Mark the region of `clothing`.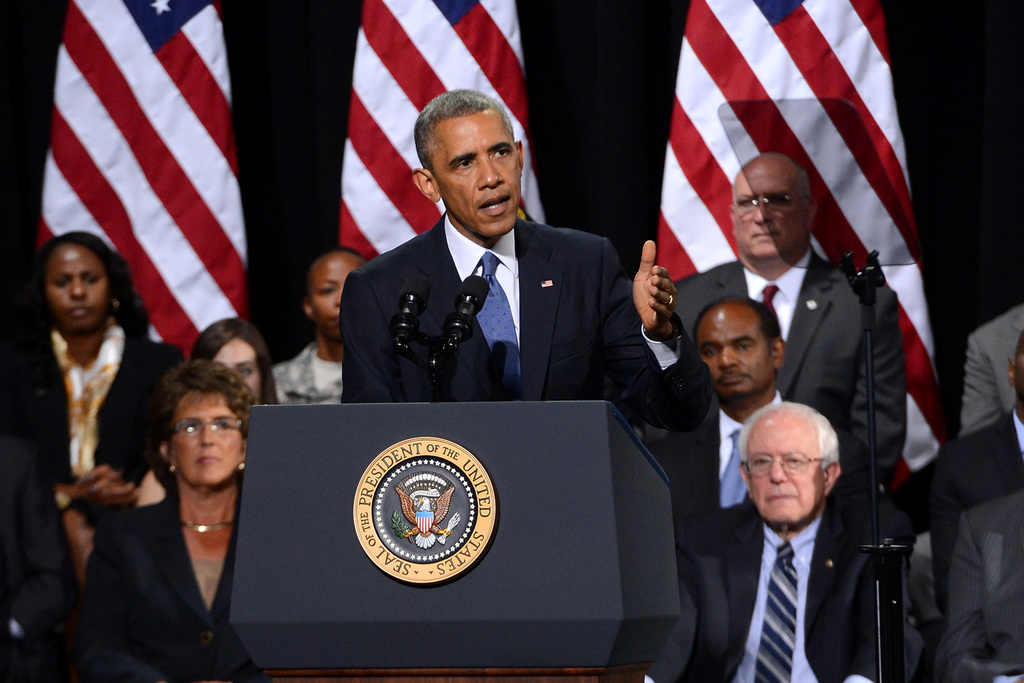
Region: {"x1": 7, "y1": 314, "x2": 184, "y2": 537}.
